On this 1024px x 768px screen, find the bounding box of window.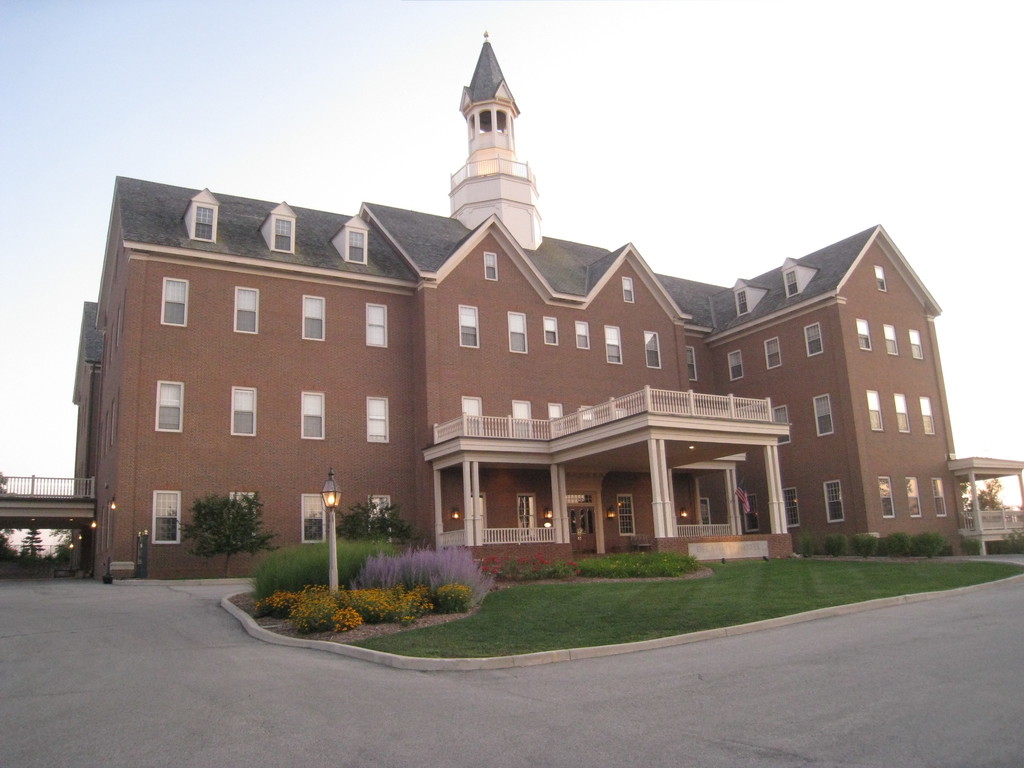
Bounding box: (549, 403, 559, 436).
